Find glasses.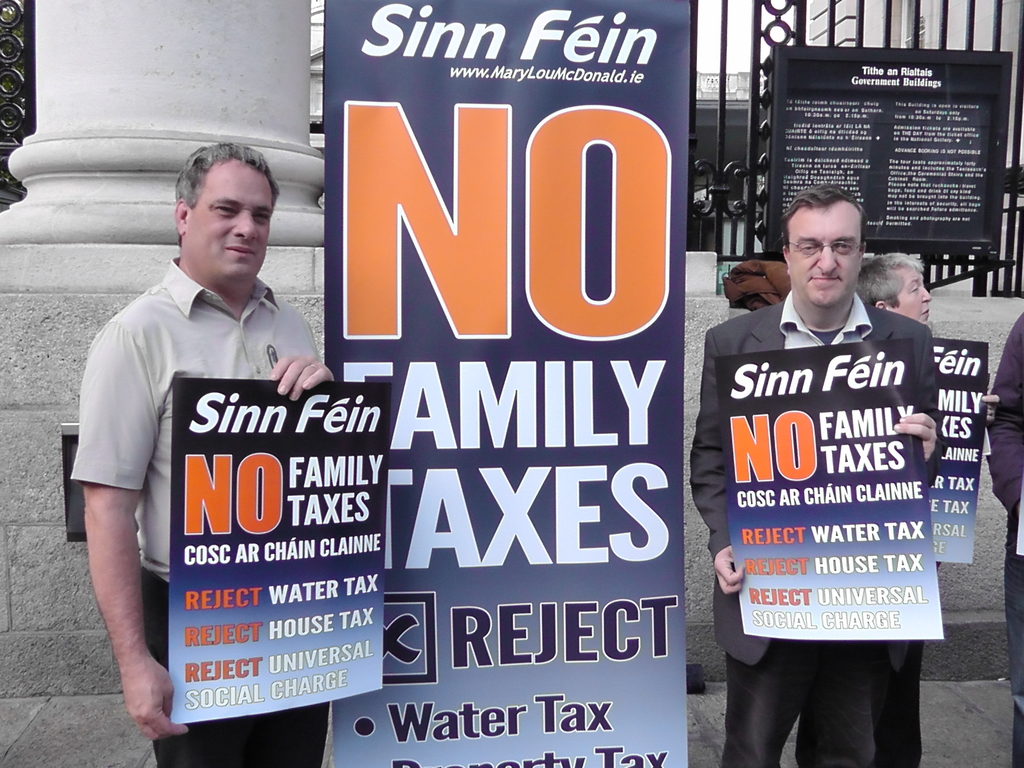
[785, 232, 872, 257].
